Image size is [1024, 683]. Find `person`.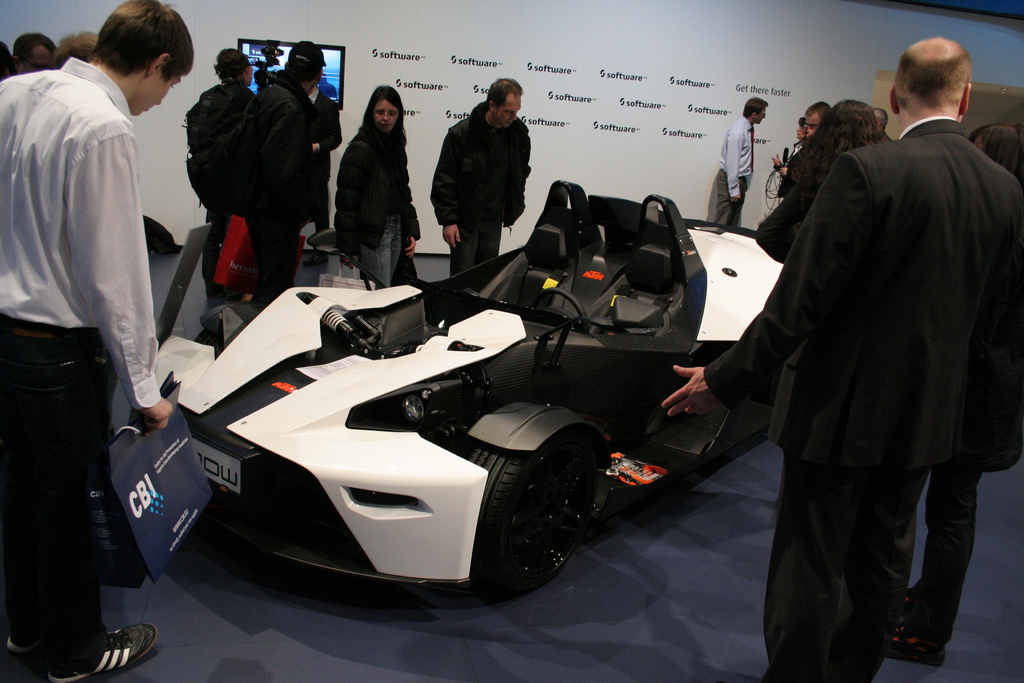
0:0:196:682.
